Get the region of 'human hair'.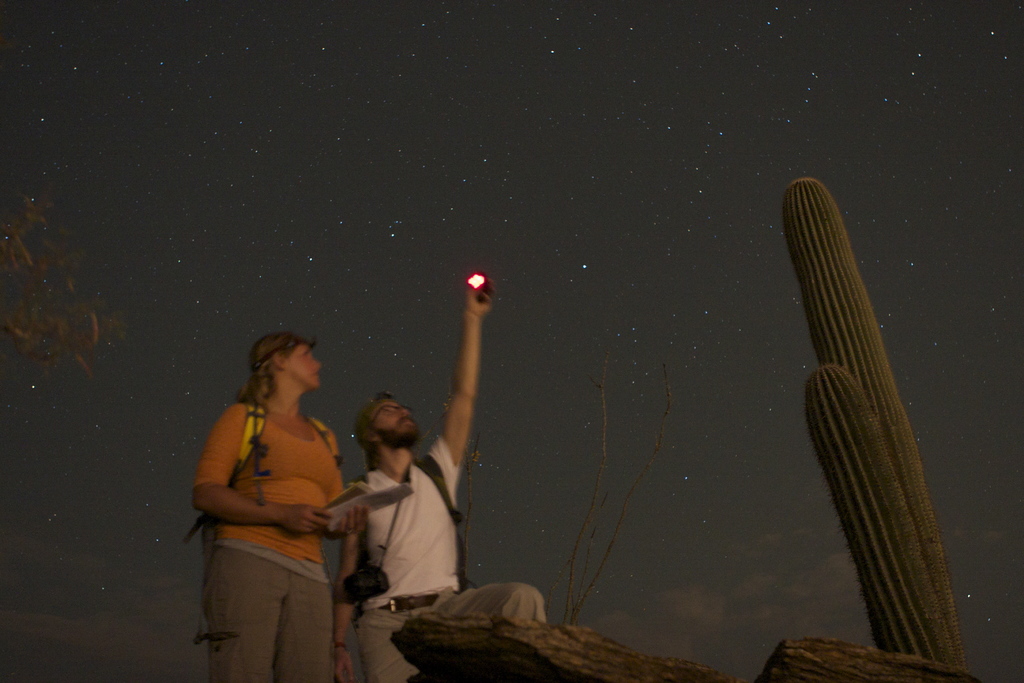
{"x1": 353, "y1": 388, "x2": 396, "y2": 456}.
